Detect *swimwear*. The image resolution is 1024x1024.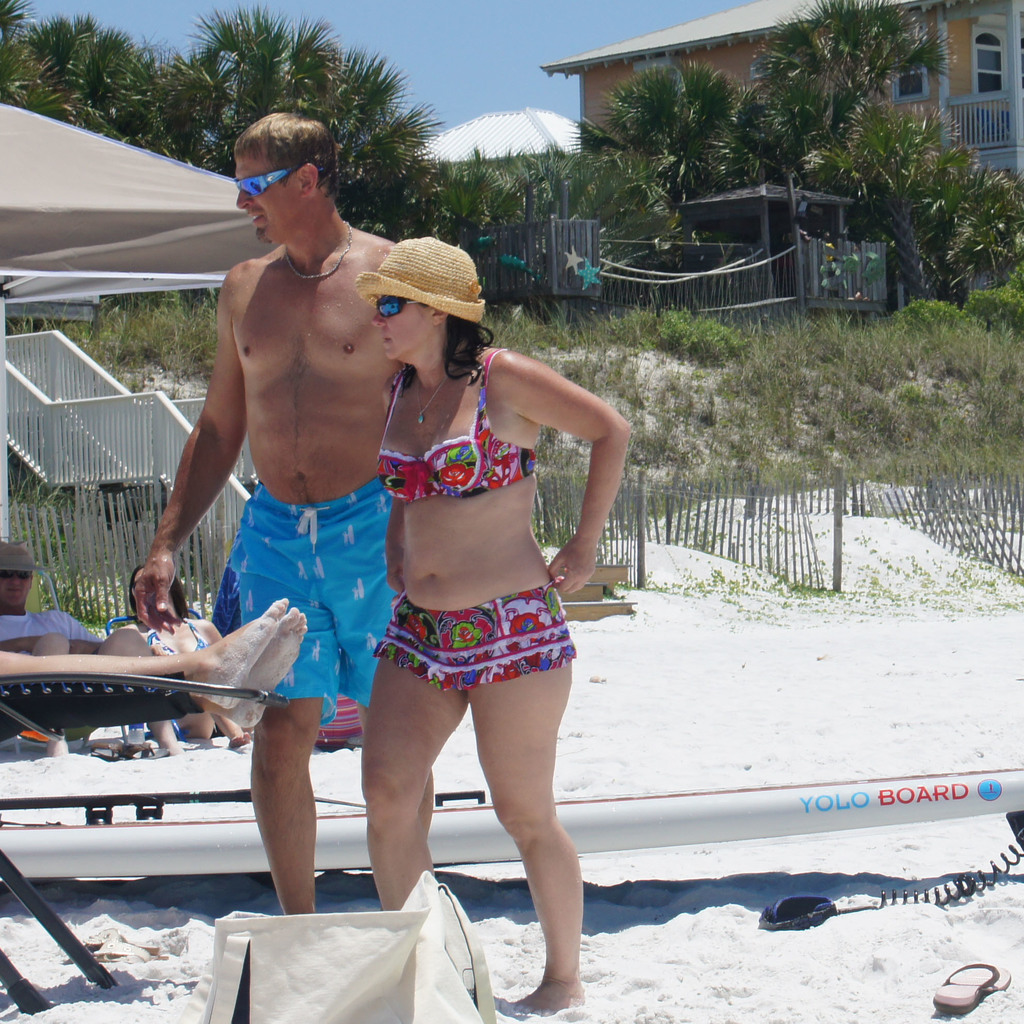
region(375, 347, 542, 505).
